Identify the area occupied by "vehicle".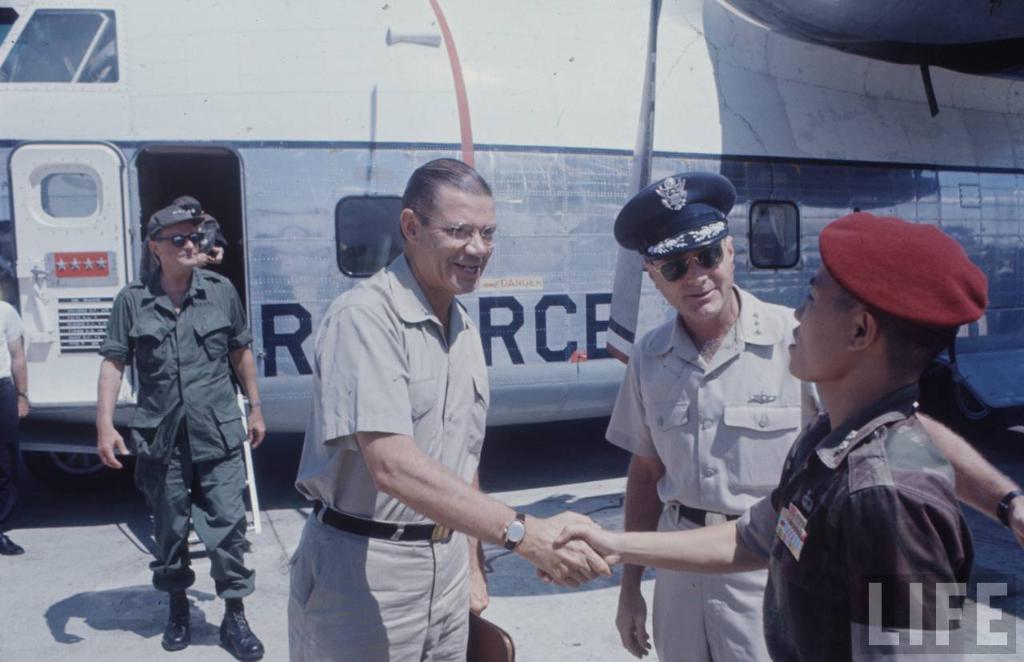
Area: <bbox>0, 0, 1023, 478</bbox>.
